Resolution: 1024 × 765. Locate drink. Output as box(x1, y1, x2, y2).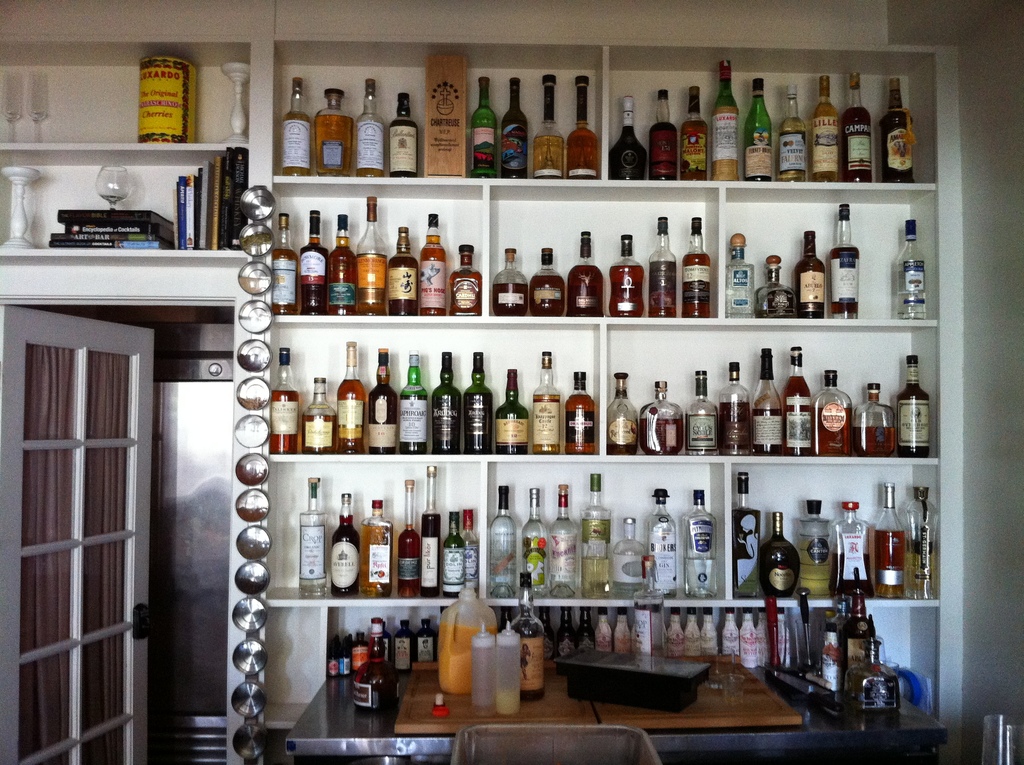
box(612, 518, 648, 588).
